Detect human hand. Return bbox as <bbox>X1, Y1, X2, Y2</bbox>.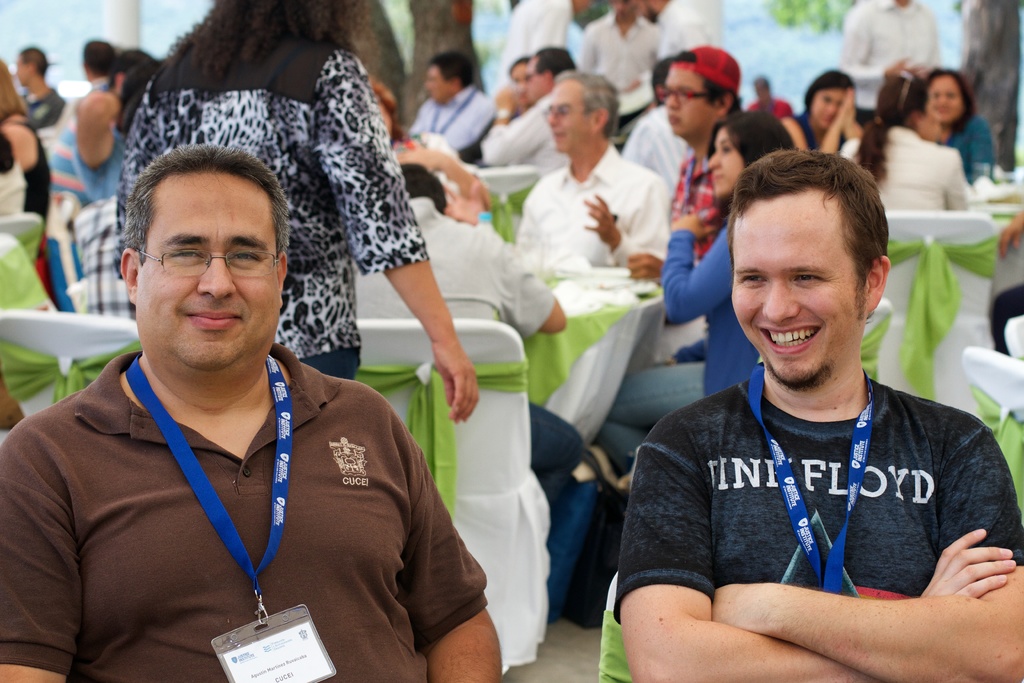
<bbox>832, 88, 854, 126</bbox>.
